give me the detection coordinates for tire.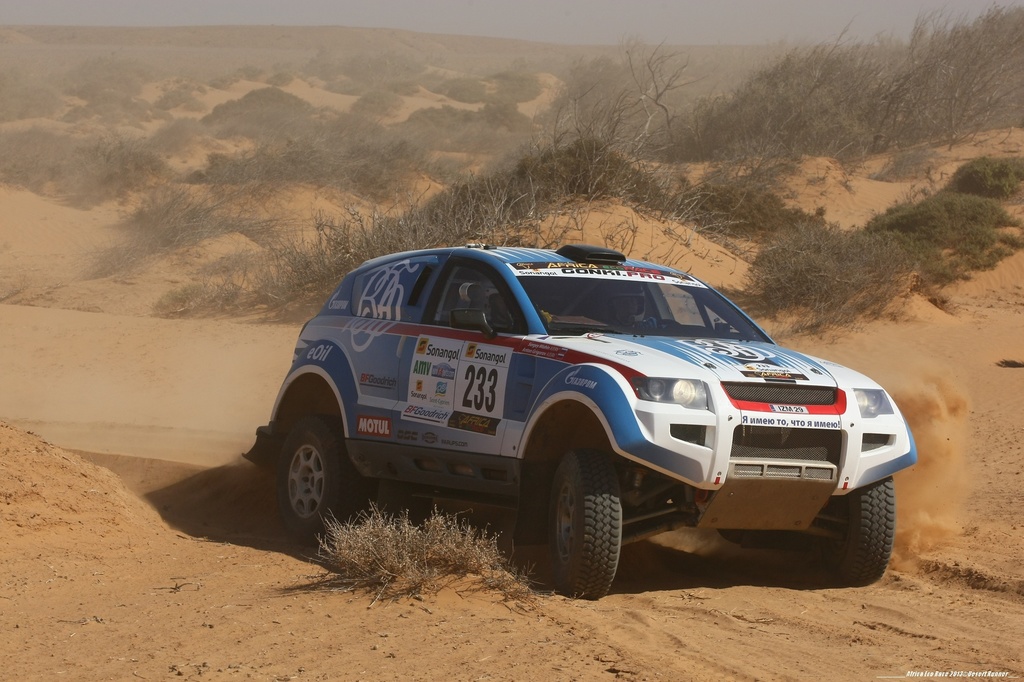
(273,413,373,539).
